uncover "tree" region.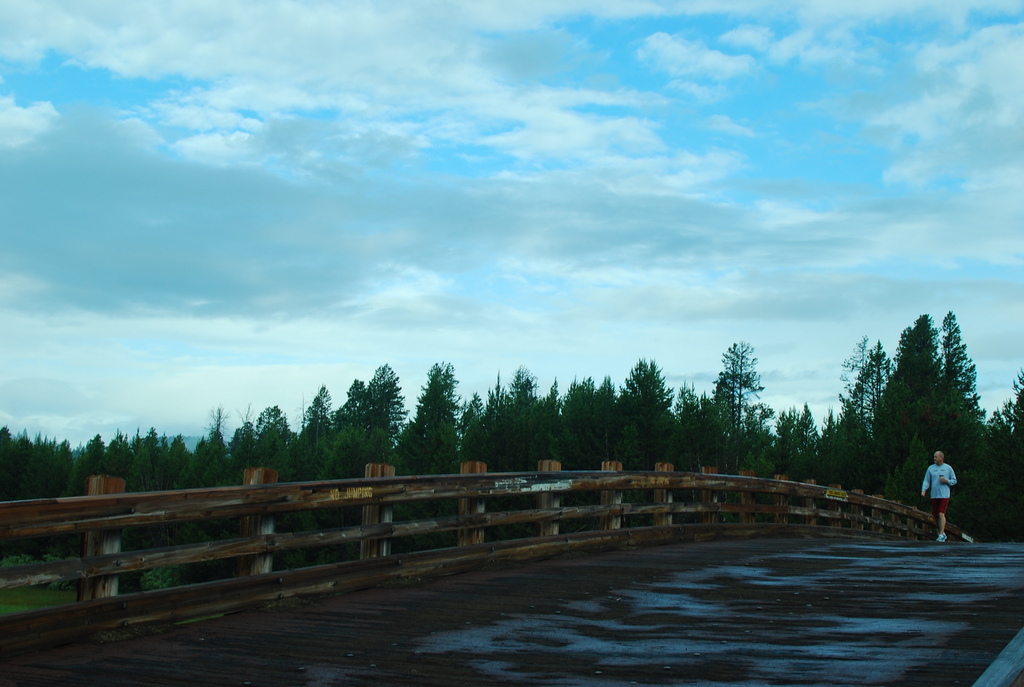
Uncovered: bbox=(996, 365, 1023, 526).
